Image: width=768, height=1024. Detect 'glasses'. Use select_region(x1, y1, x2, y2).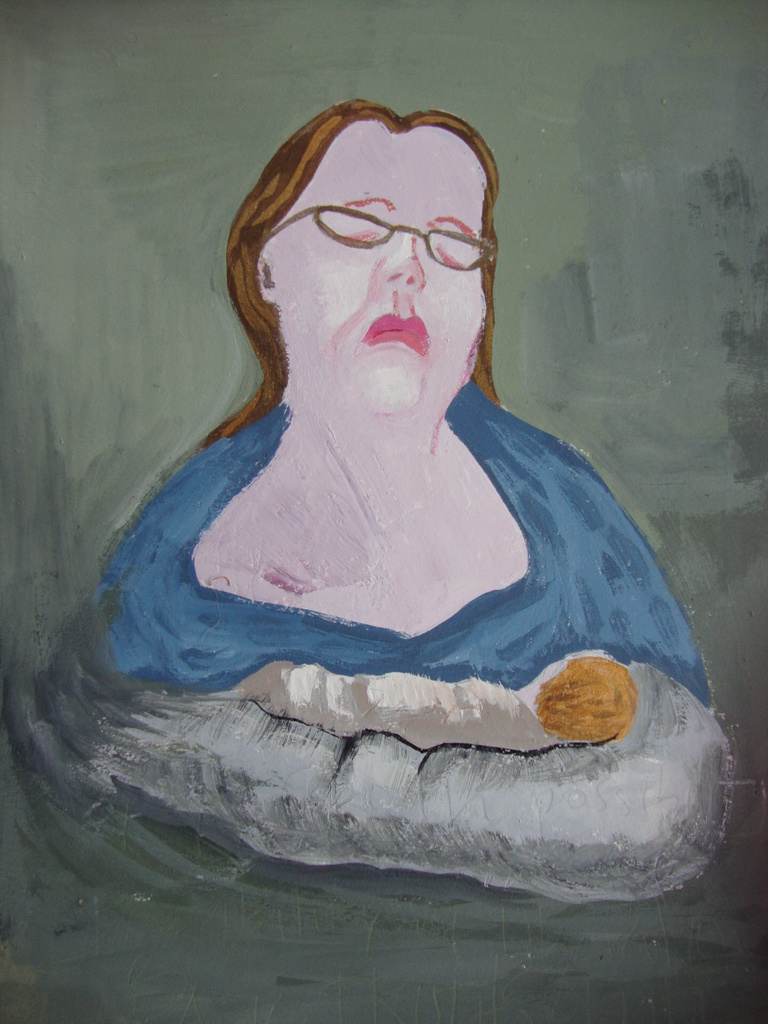
select_region(244, 197, 508, 278).
